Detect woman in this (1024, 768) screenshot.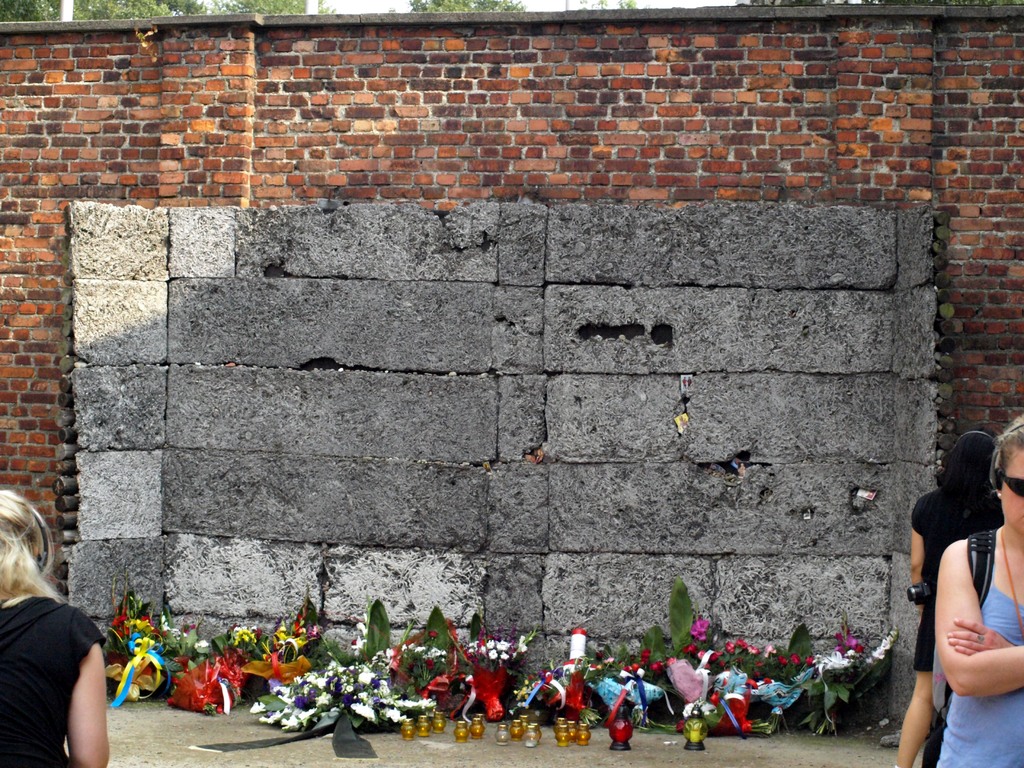
Detection: left=933, top=411, right=1023, bottom=767.
